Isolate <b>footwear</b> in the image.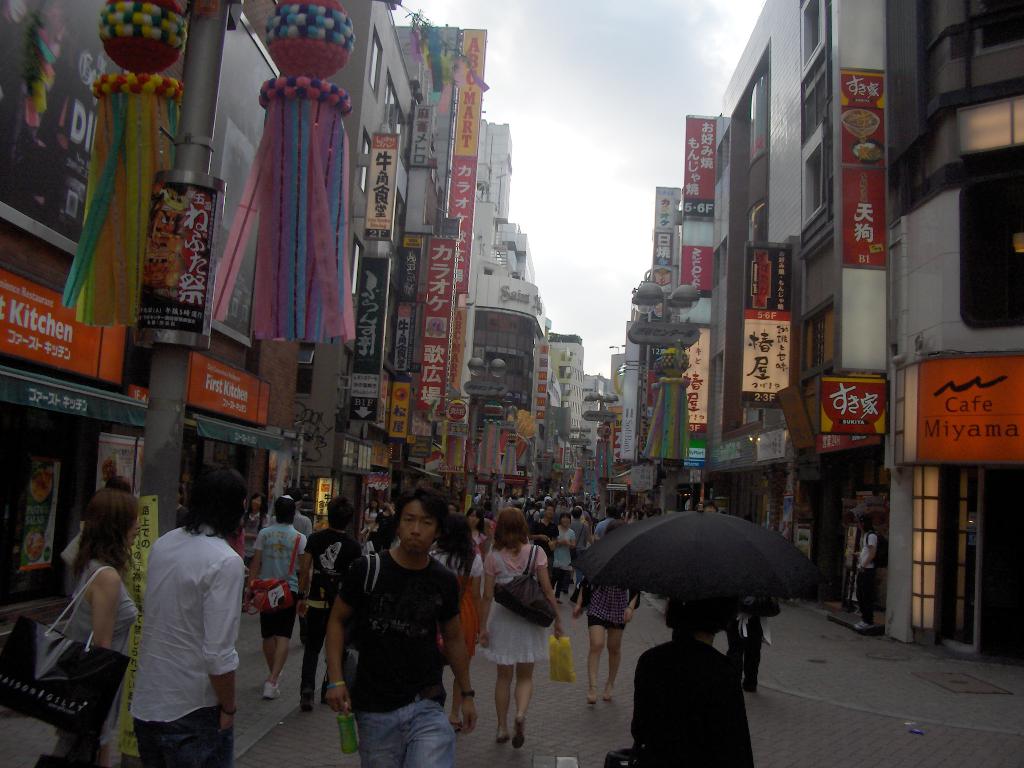
Isolated region: l=493, t=729, r=509, b=744.
